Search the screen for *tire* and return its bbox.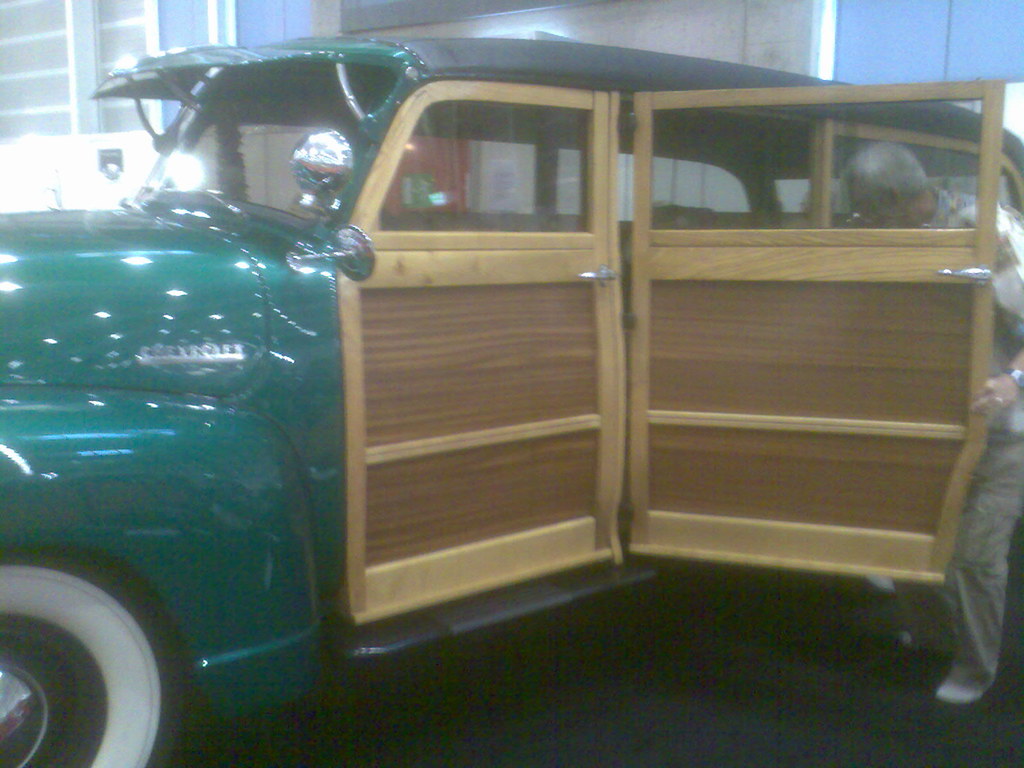
Found: crop(15, 538, 173, 763).
